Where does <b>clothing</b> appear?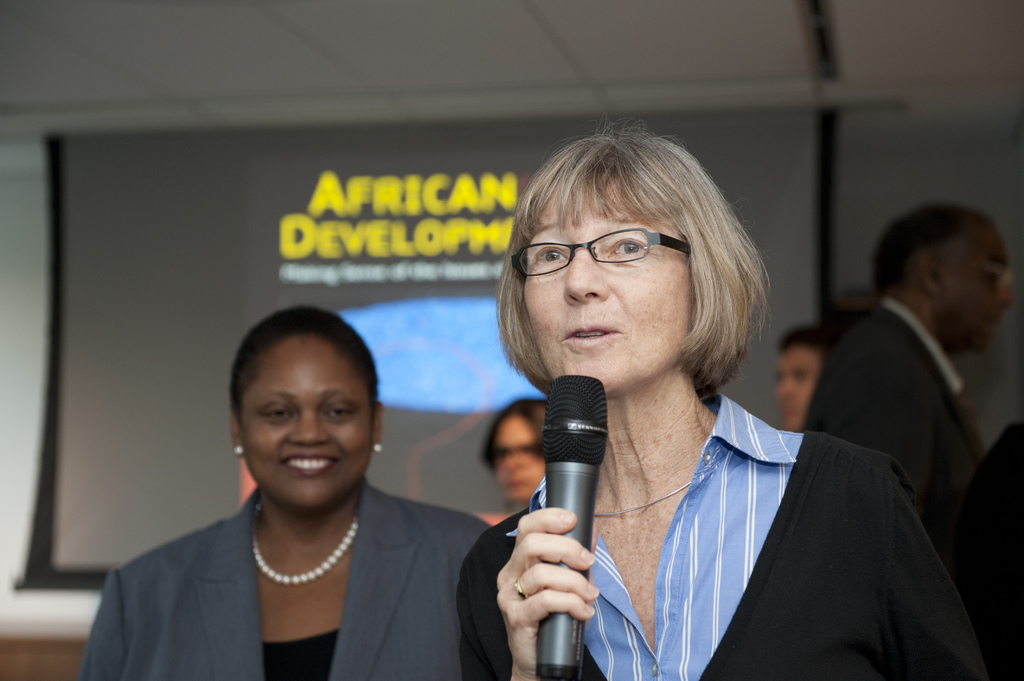
Appears at <bbox>803, 300, 973, 567</bbox>.
